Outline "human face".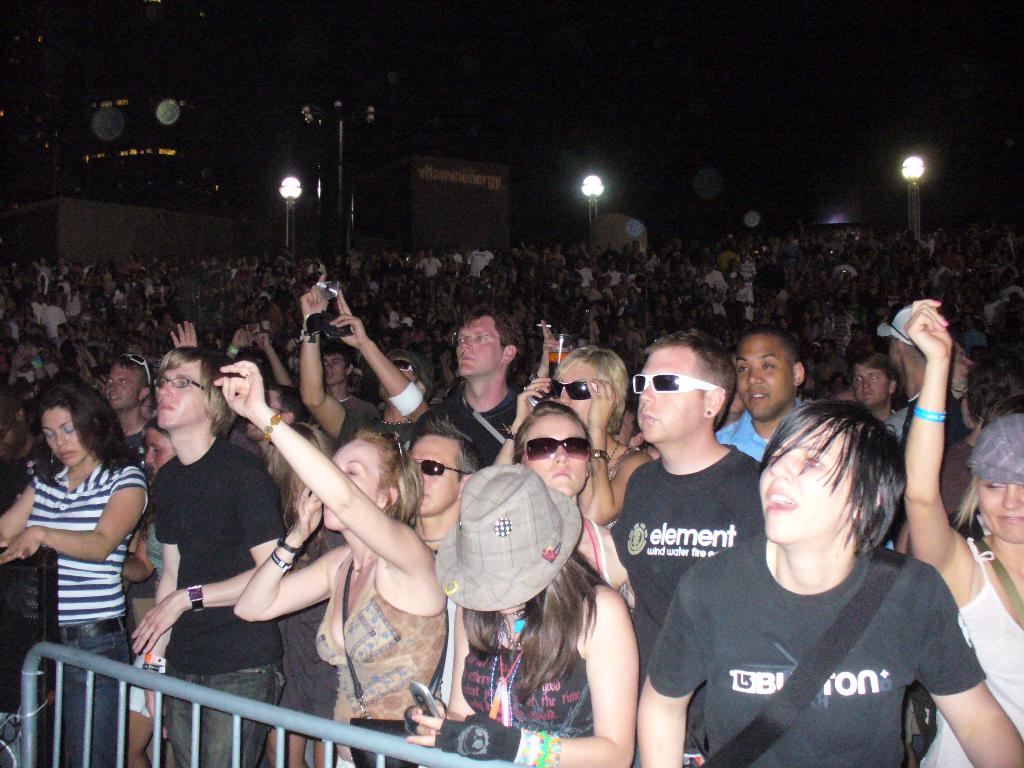
Outline: [324,352,345,386].
